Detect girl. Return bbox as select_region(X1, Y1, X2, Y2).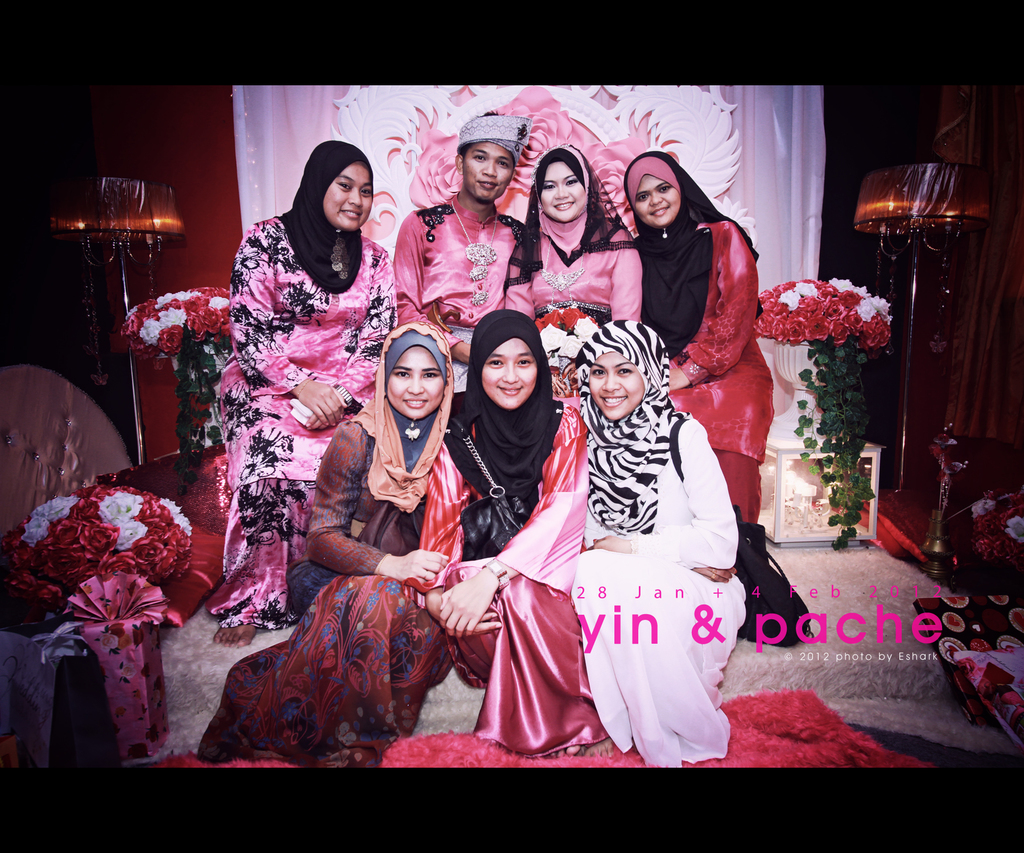
select_region(198, 317, 455, 770).
